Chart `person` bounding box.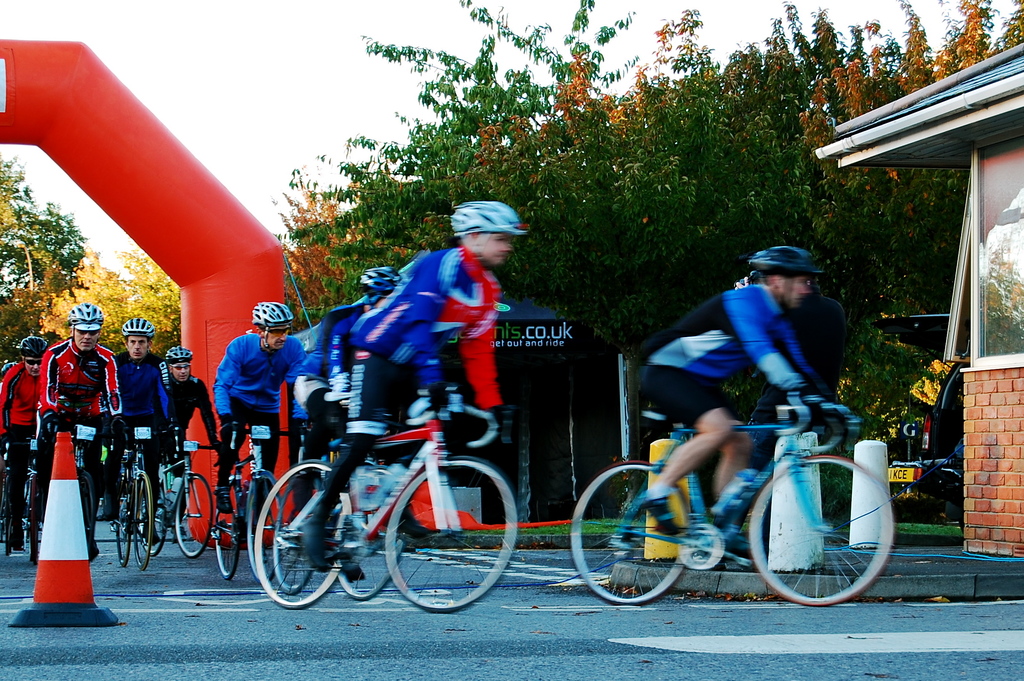
Charted: box=[0, 335, 51, 548].
